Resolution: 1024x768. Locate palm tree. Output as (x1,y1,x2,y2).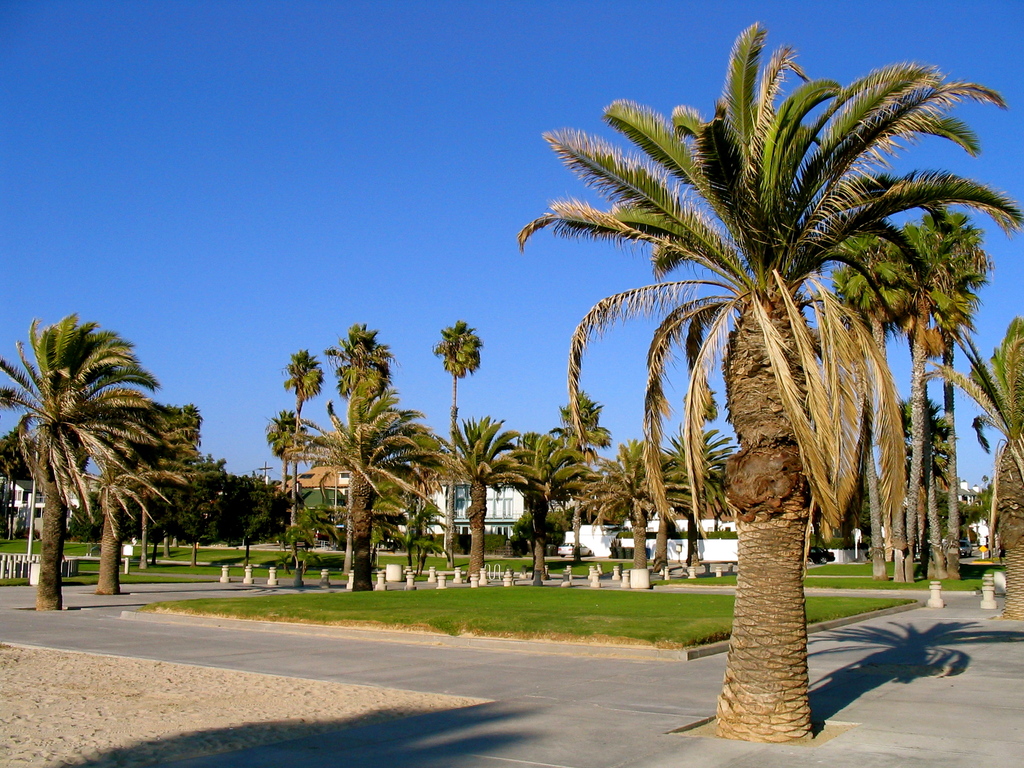
(884,381,980,572).
